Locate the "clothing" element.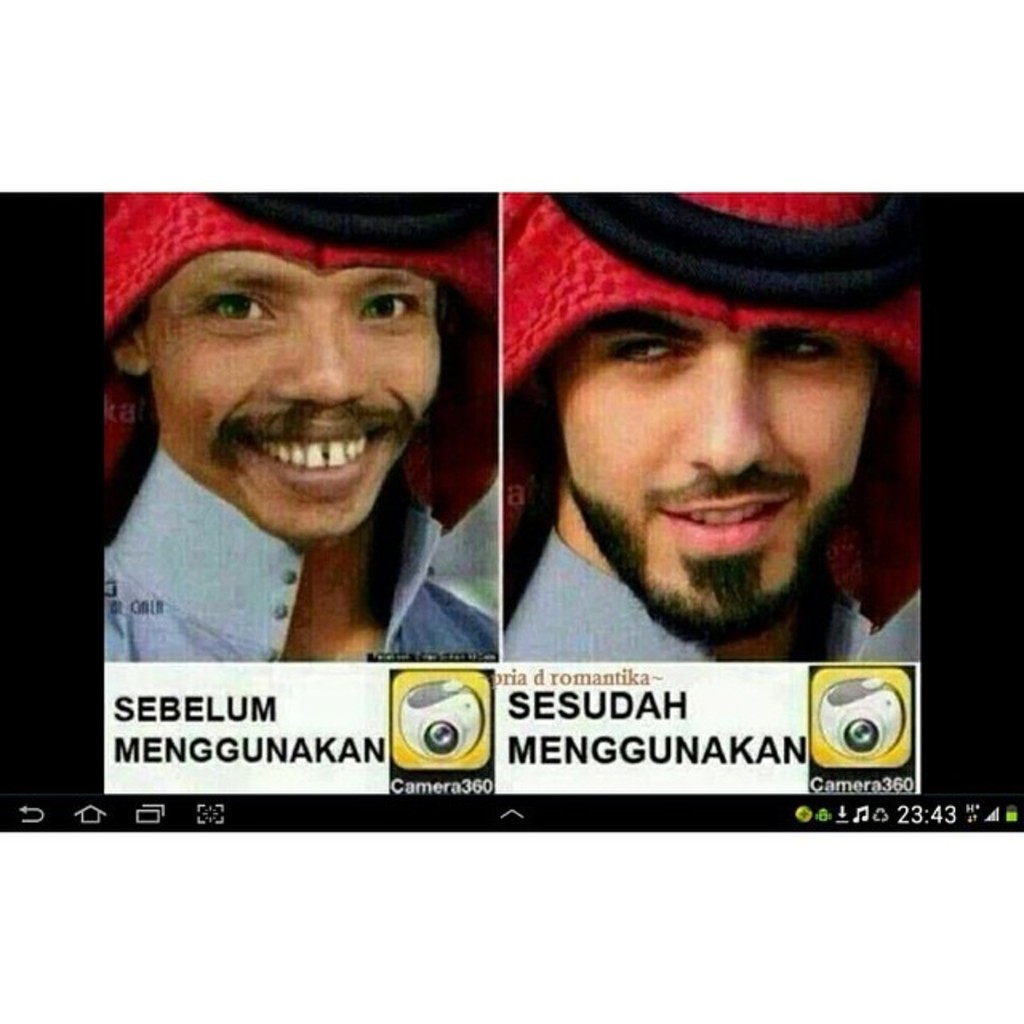
Element bbox: rect(502, 525, 870, 672).
